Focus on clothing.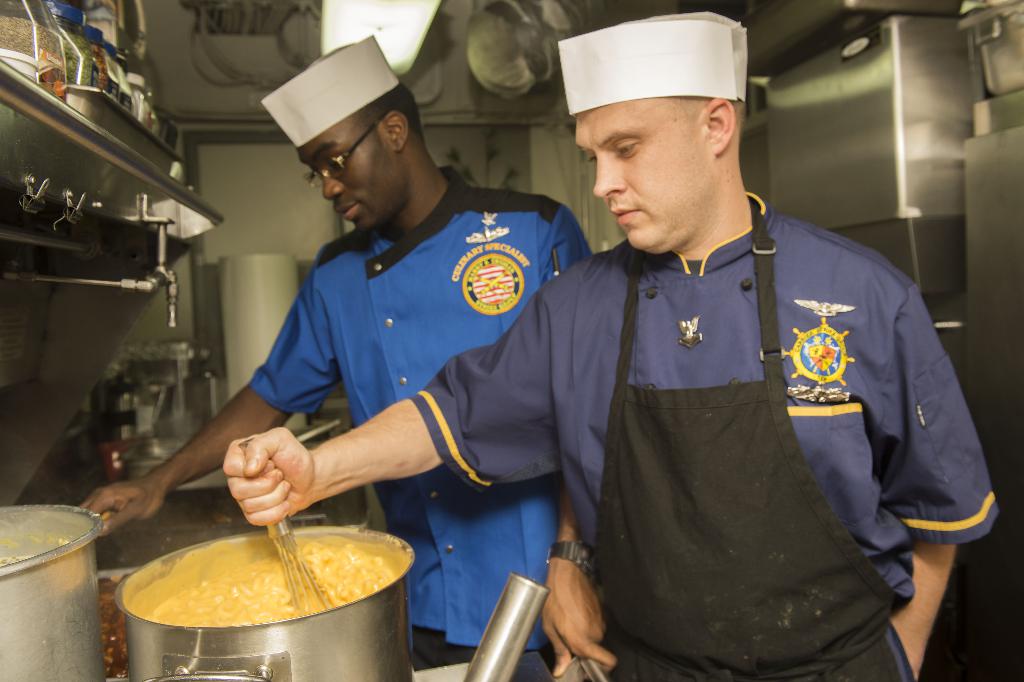
Focused at x1=250, y1=158, x2=592, y2=663.
